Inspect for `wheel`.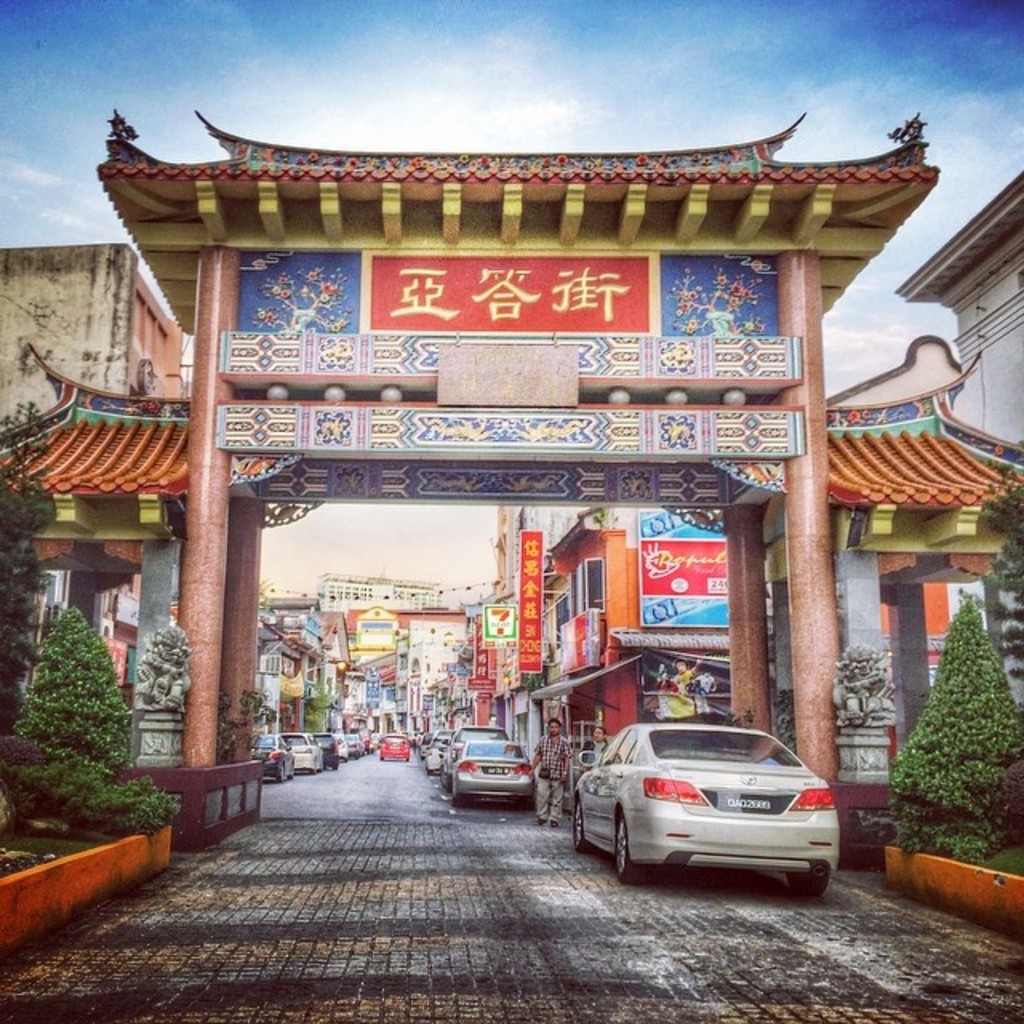
Inspection: <box>288,763,296,781</box>.
